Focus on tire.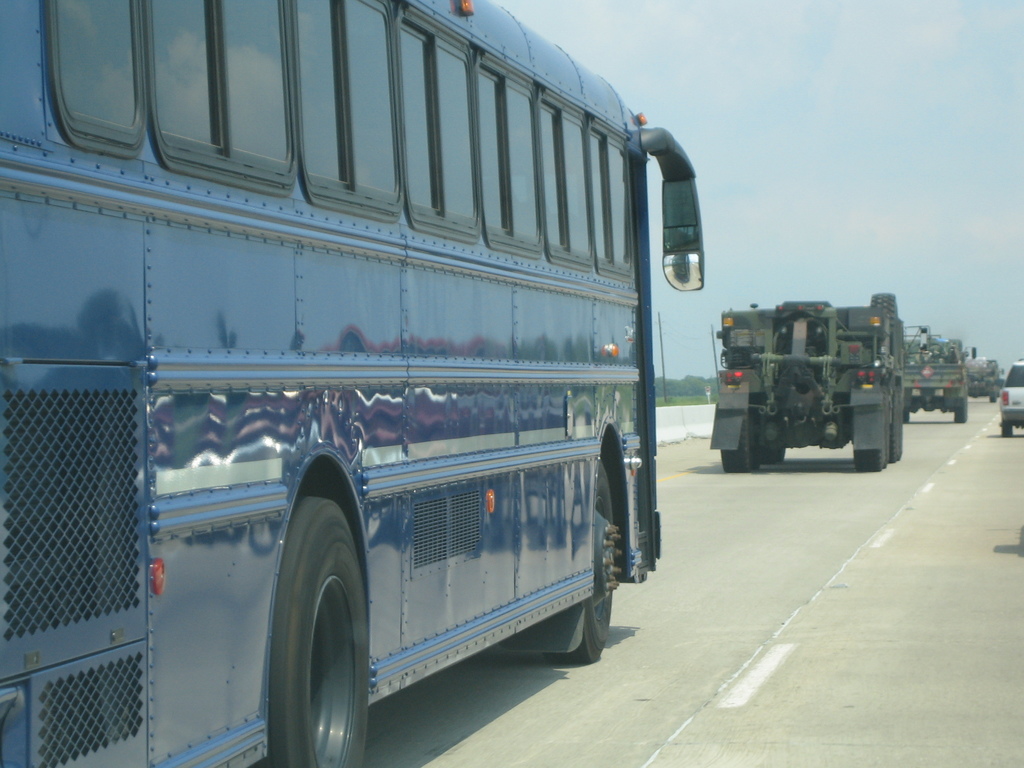
Focused at region(956, 399, 971, 424).
